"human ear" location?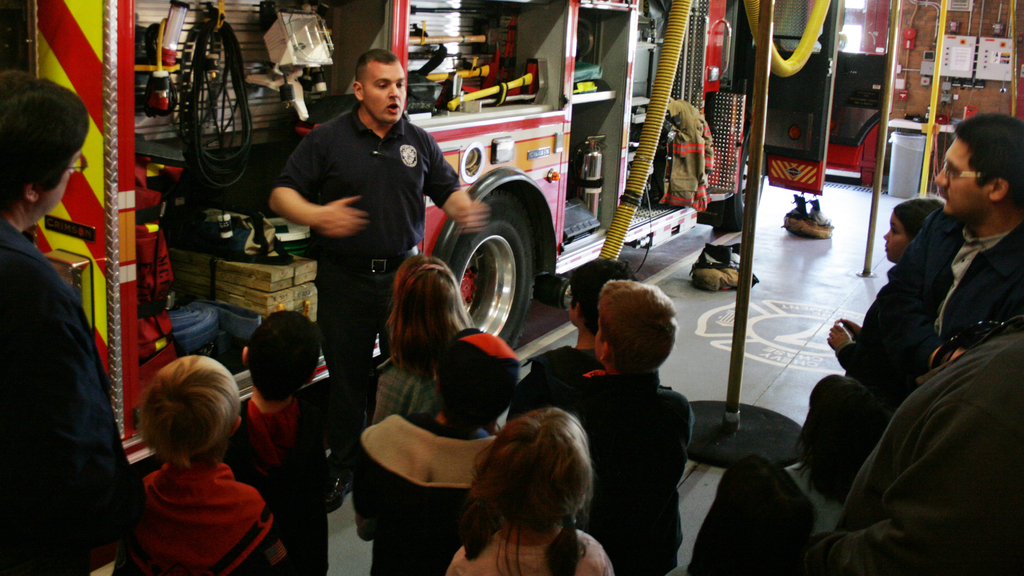
(x1=234, y1=415, x2=243, y2=436)
